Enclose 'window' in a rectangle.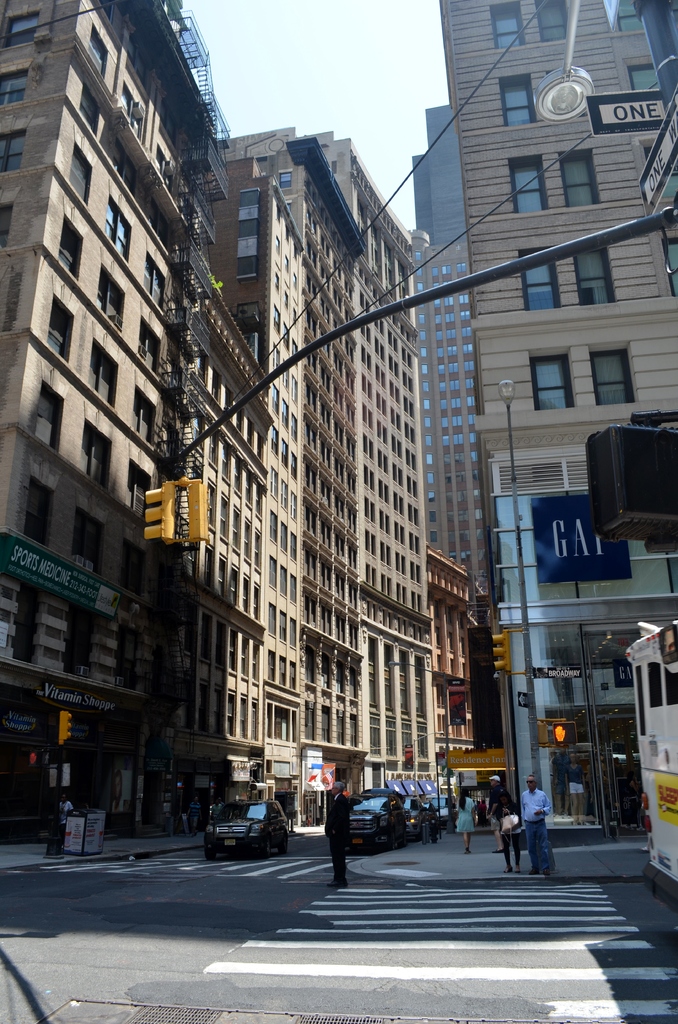
select_region(569, 242, 615, 303).
